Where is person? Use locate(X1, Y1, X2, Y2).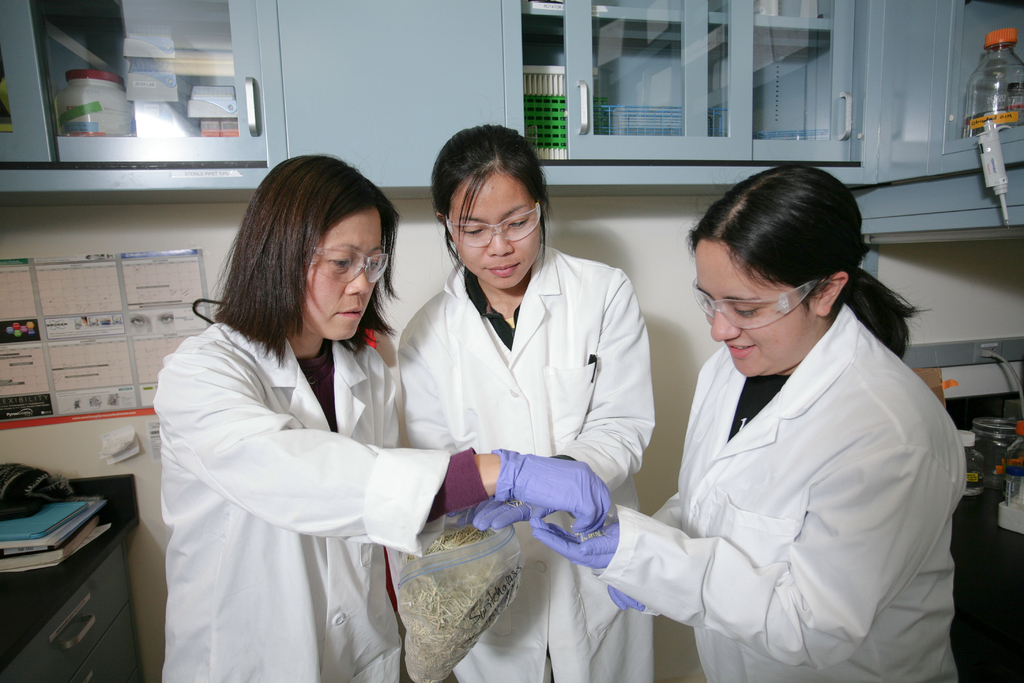
locate(156, 156, 614, 682).
